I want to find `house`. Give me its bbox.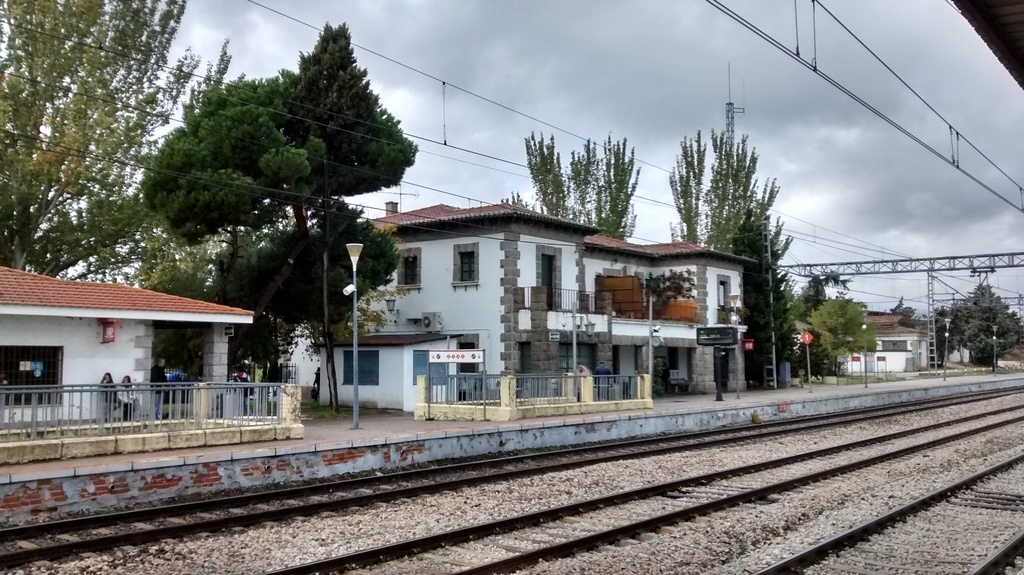
box=[574, 229, 664, 387].
